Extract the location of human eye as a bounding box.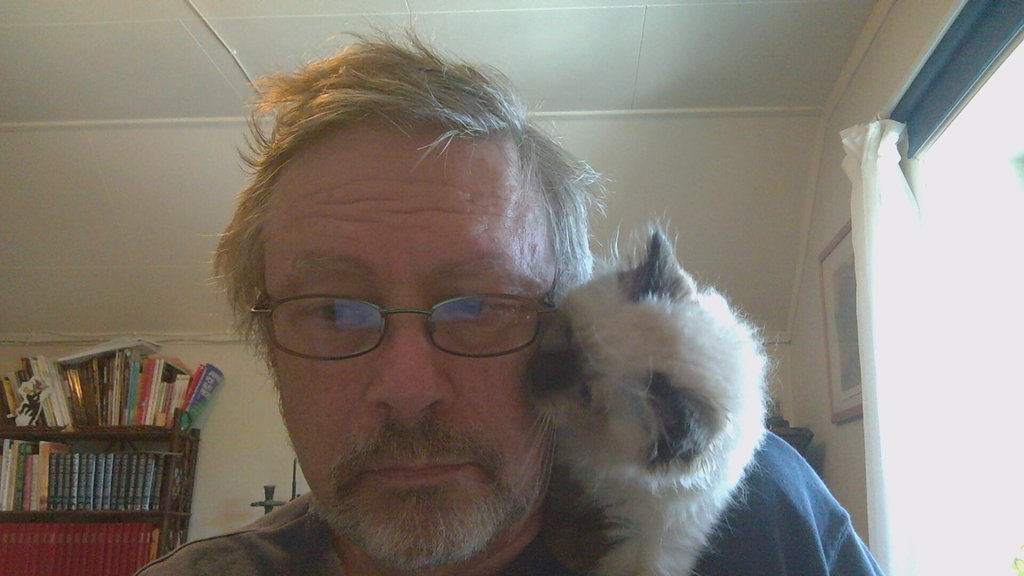
446 289 501 320.
